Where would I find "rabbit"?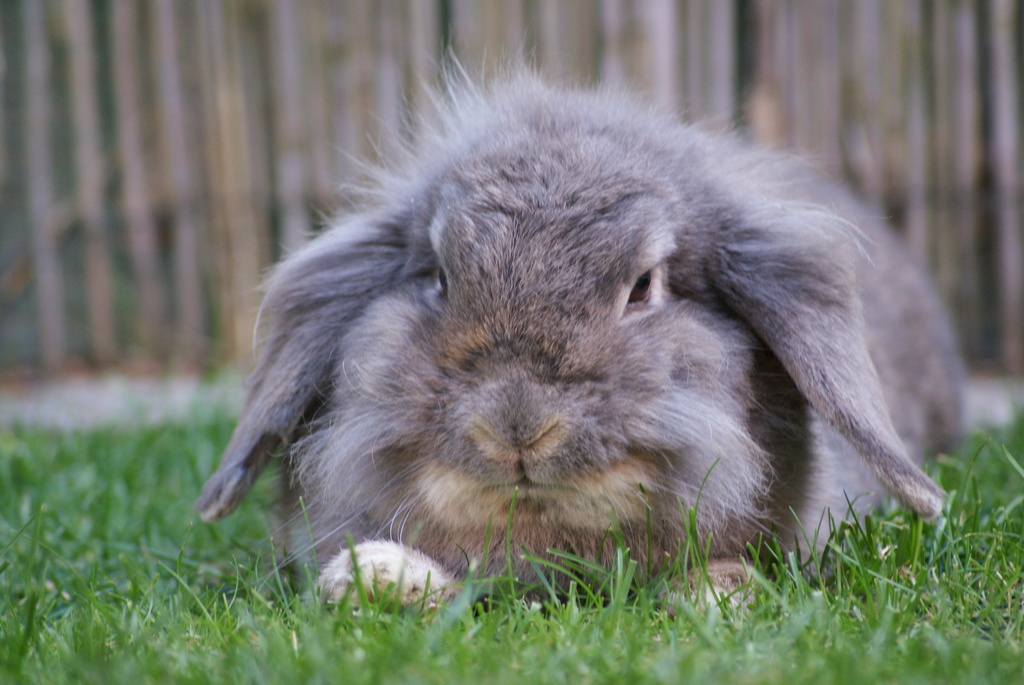
At (left=188, top=36, right=966, bottom=628).
